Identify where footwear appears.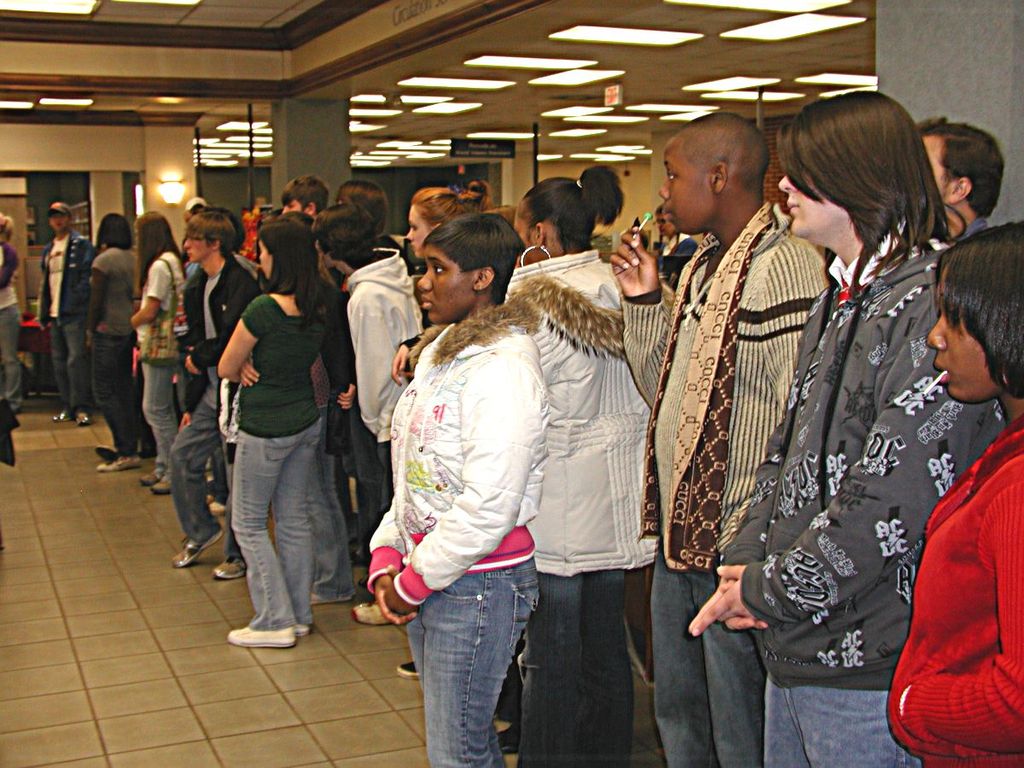
Appears at left=50, top=412, right=73, bottom=425.
